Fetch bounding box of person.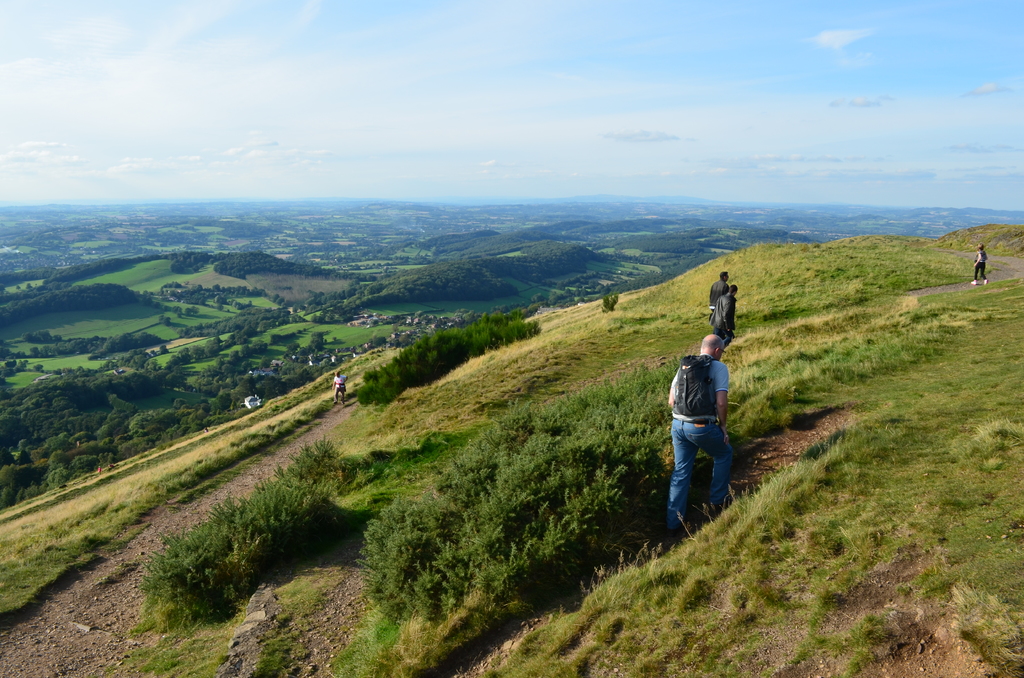
Bbox: x1=969 y1=248 x2=989 y2=287.
